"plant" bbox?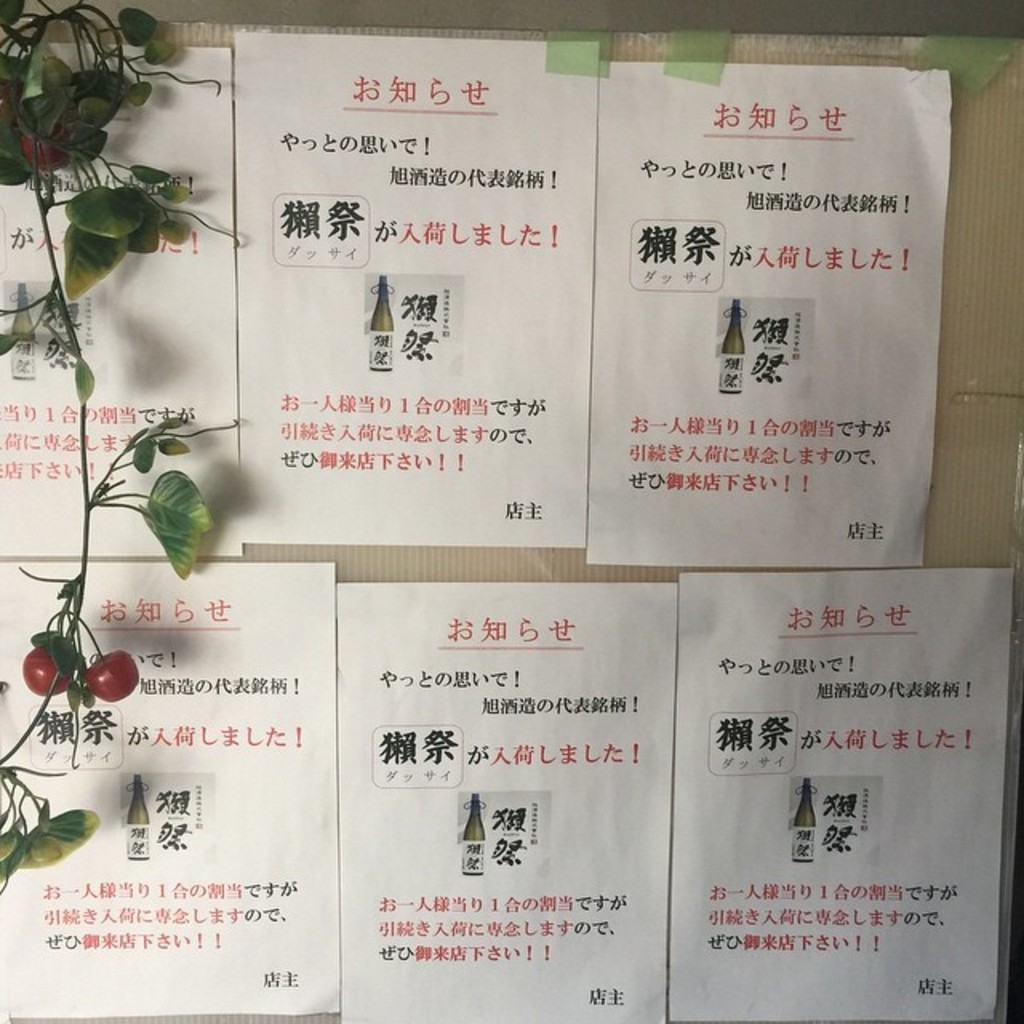
rect(0, 0, 219, 896)
